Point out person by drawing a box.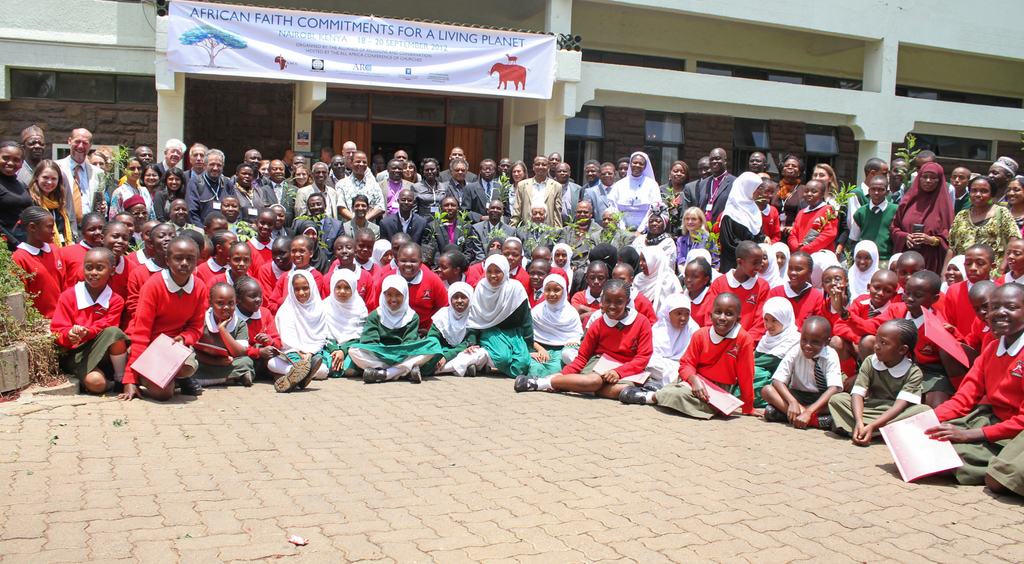
Rect(130, 234, 207, 403).
